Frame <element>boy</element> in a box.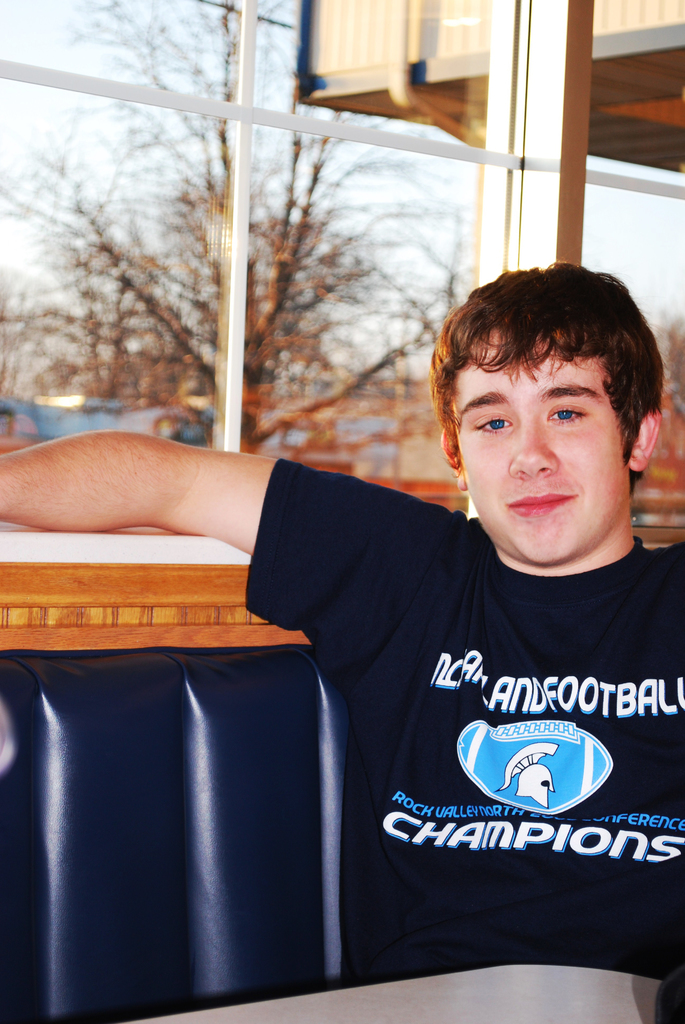
[x1=0, y1=262, x2=684, y2=1023].
